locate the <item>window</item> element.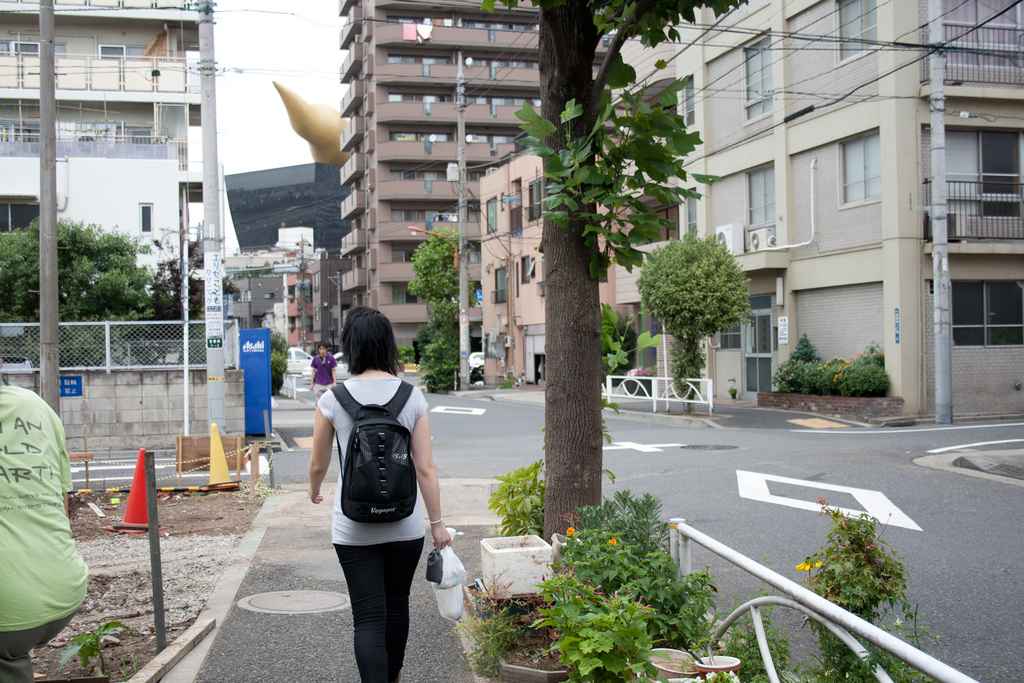
Element bbox: 840 130 884 205.
